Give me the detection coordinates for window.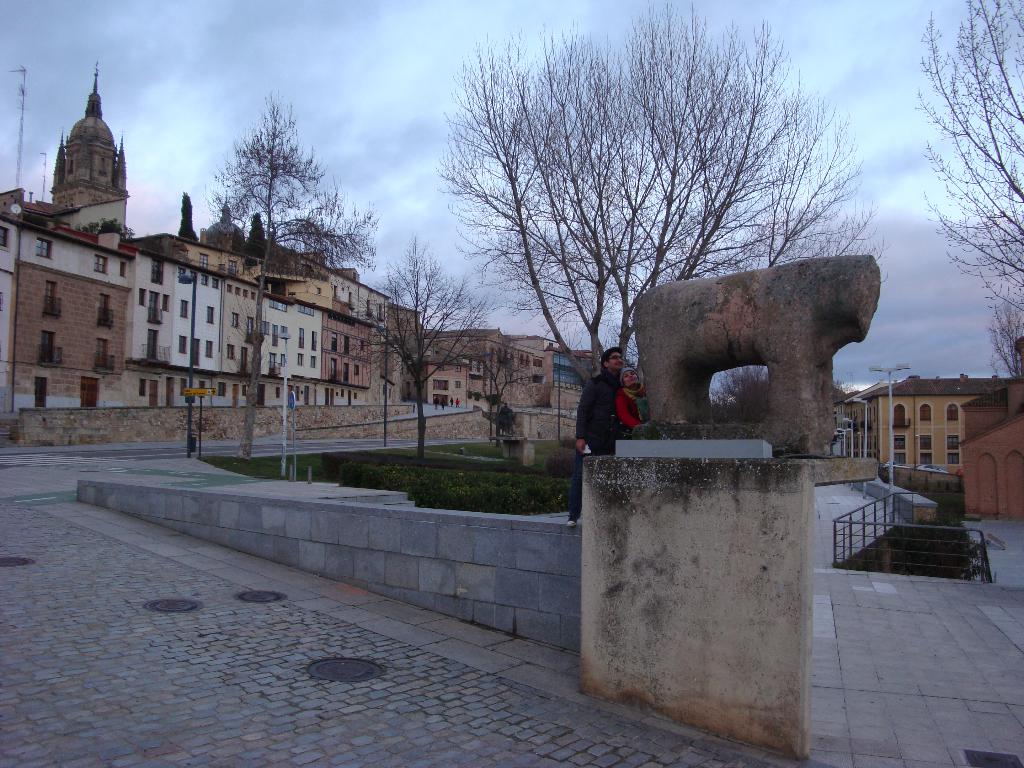
left=892, top=402, right=911, bottom=427.
